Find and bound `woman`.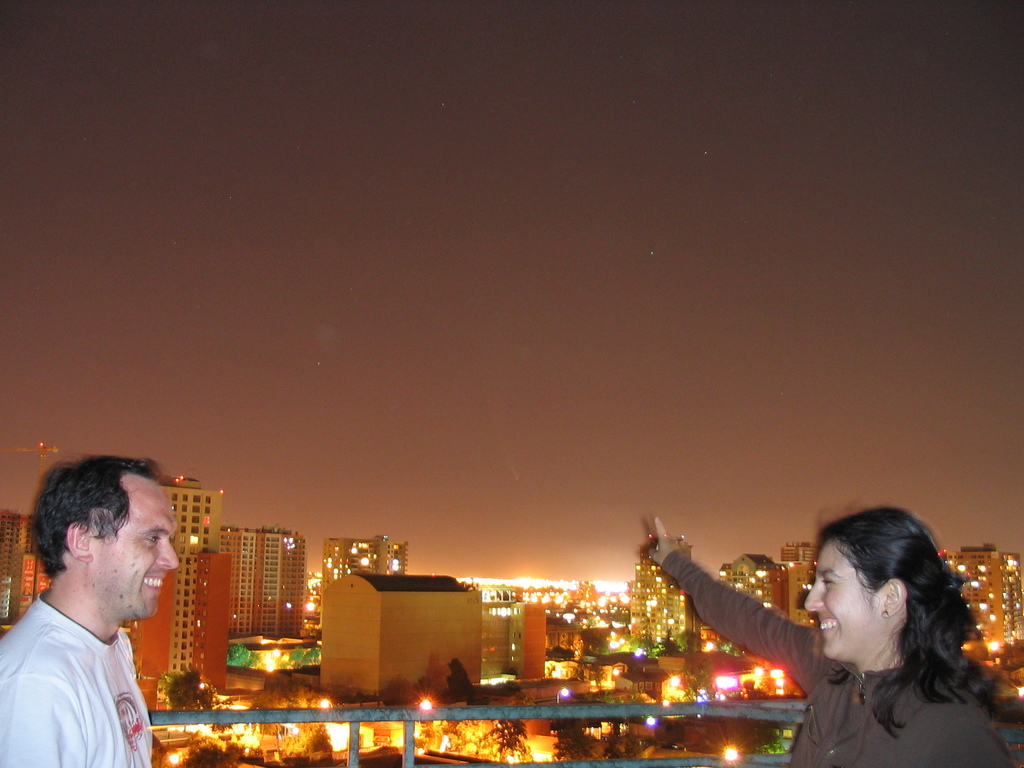
Bound: locate(645, 503, 1023, 767).
